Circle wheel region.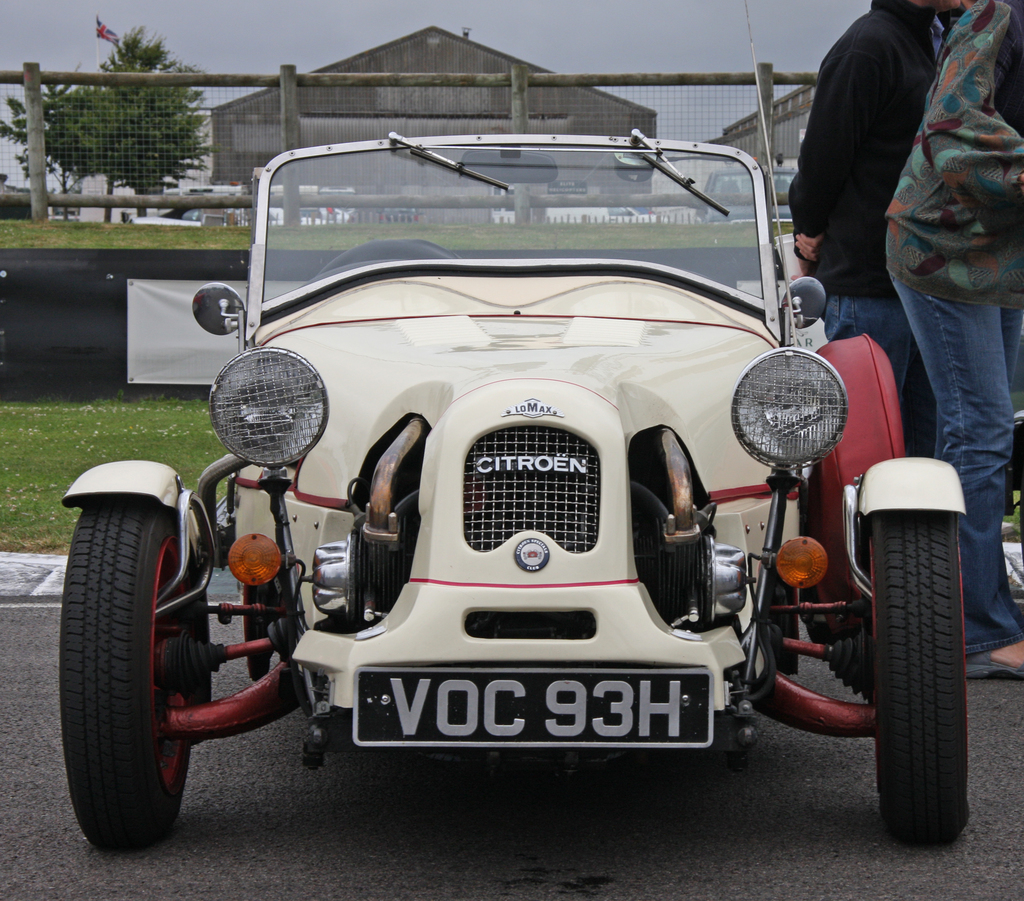
Region: locate(872, 508, 972, 842).
